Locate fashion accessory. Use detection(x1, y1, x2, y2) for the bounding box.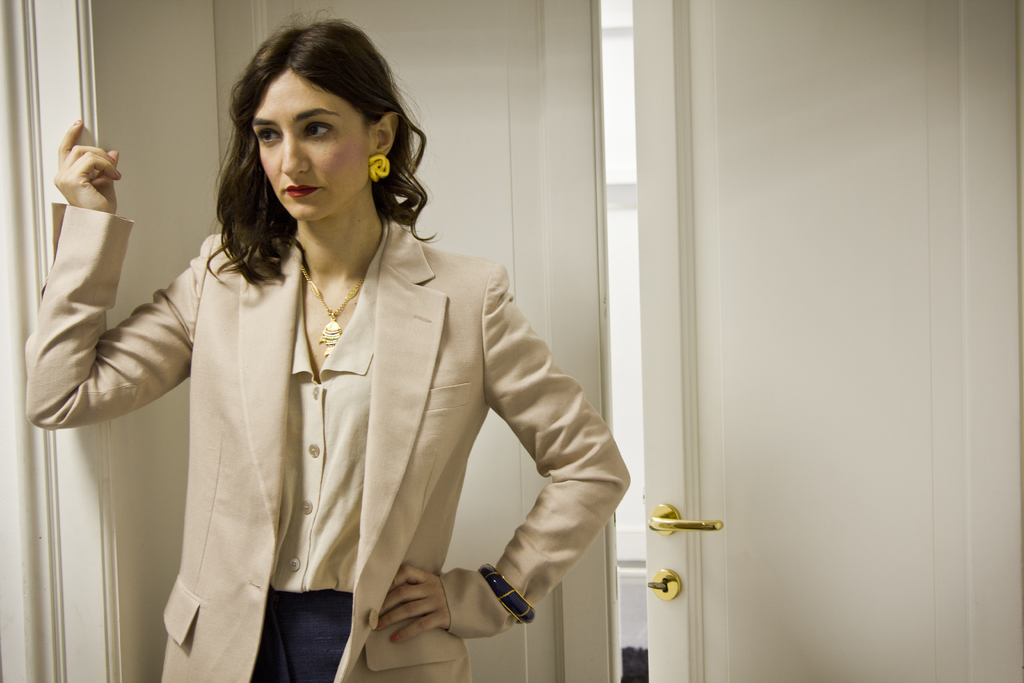
detection(479, 562, 538, 627).
